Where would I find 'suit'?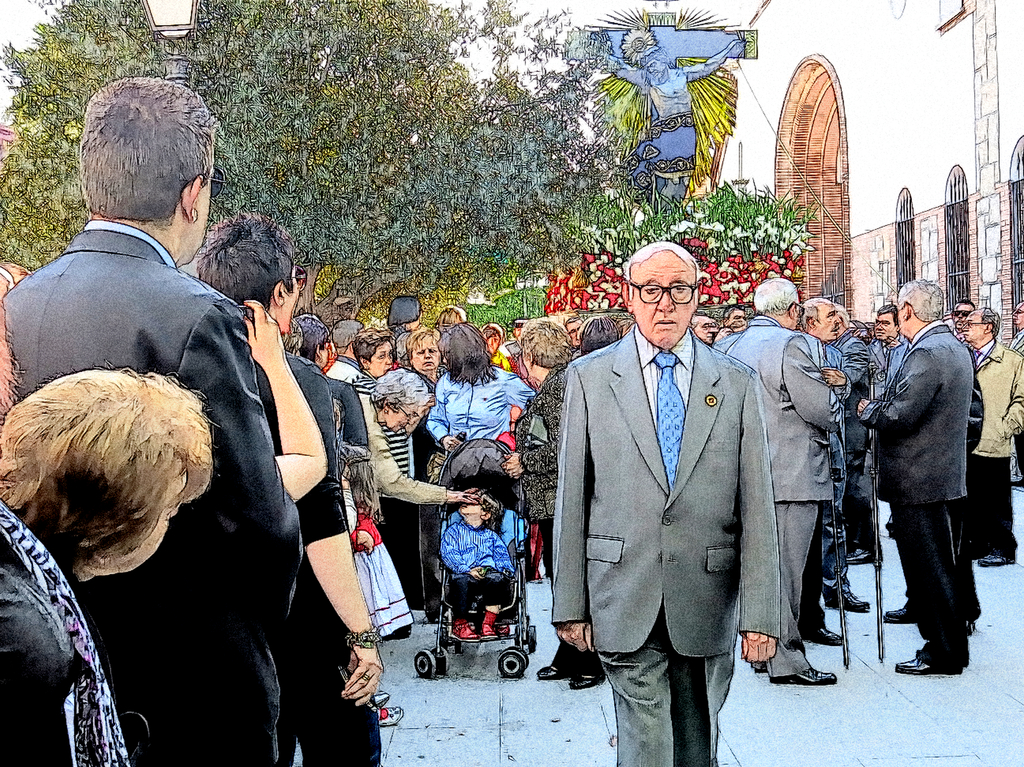
At 0/219/307/766.
